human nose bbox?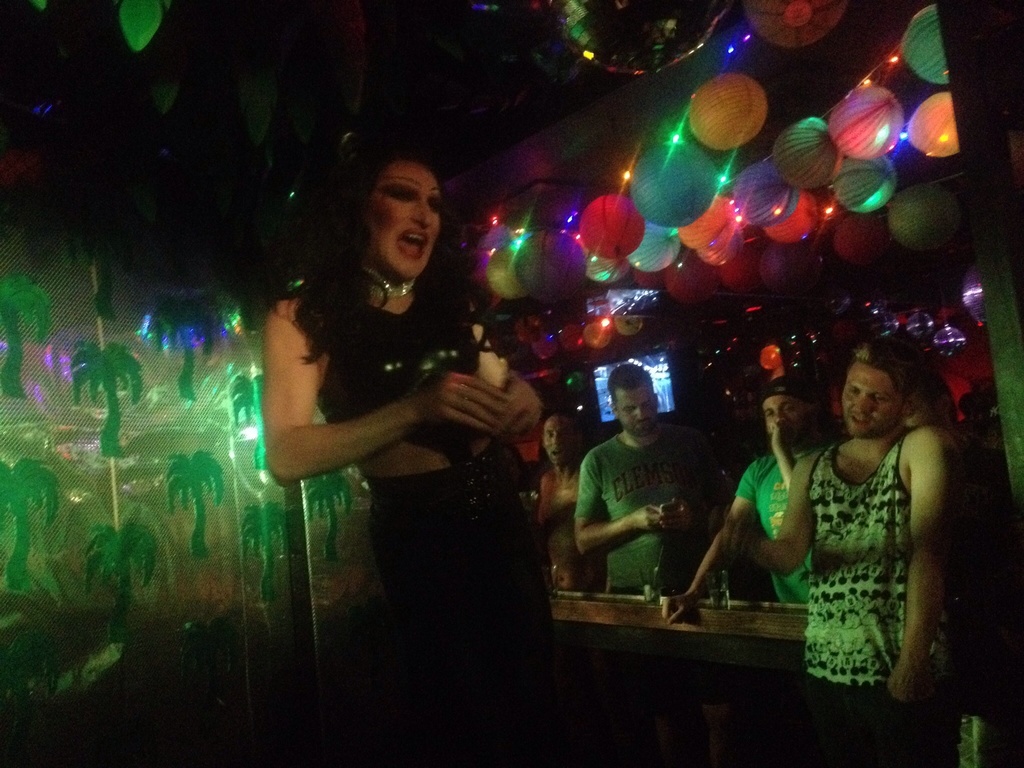
x1=552, y1=435, x2=562, y2=452
